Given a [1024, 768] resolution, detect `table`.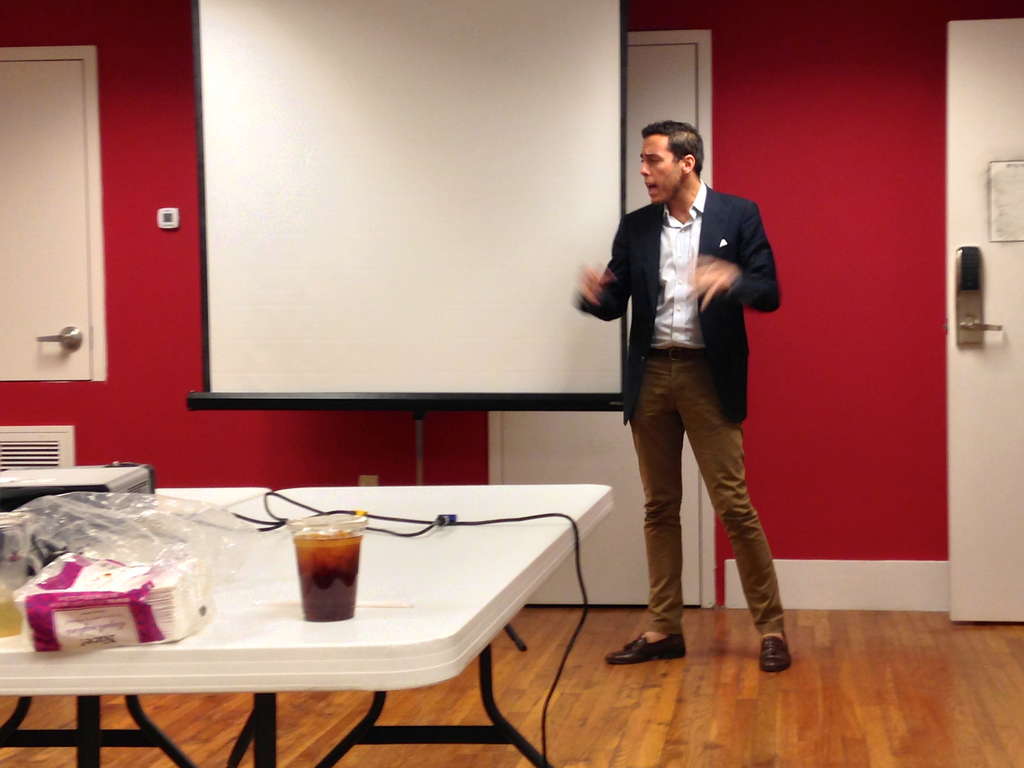
box=[2, 486, 618, 767].
